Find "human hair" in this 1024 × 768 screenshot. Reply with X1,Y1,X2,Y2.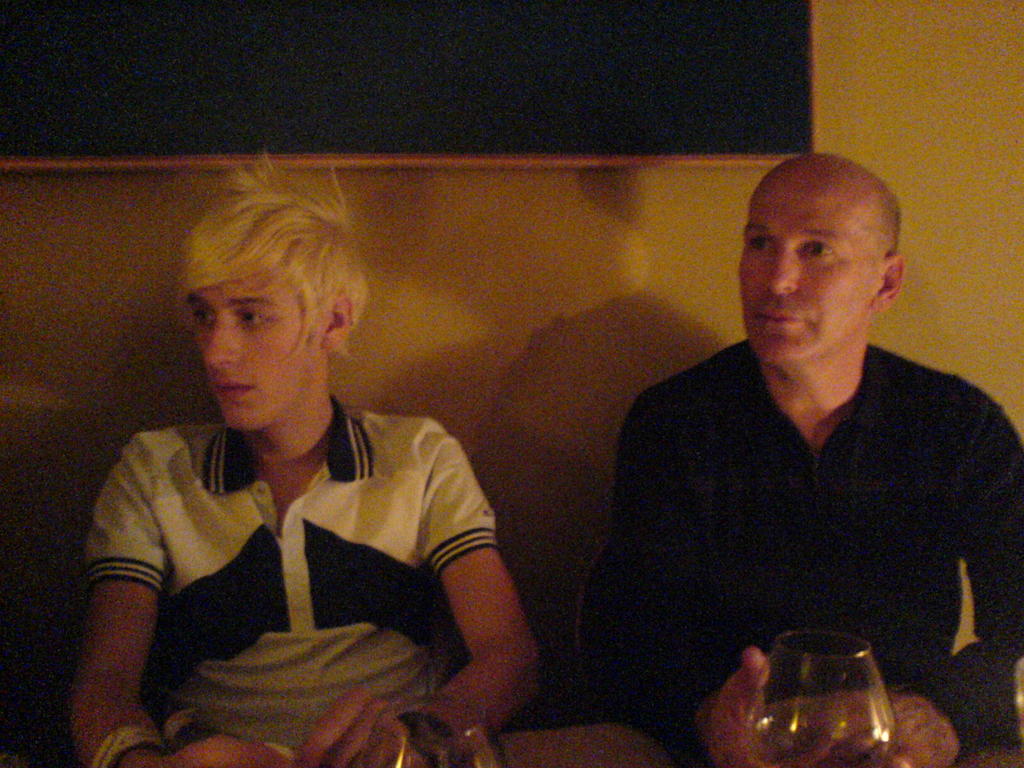
174,172,353,403.
